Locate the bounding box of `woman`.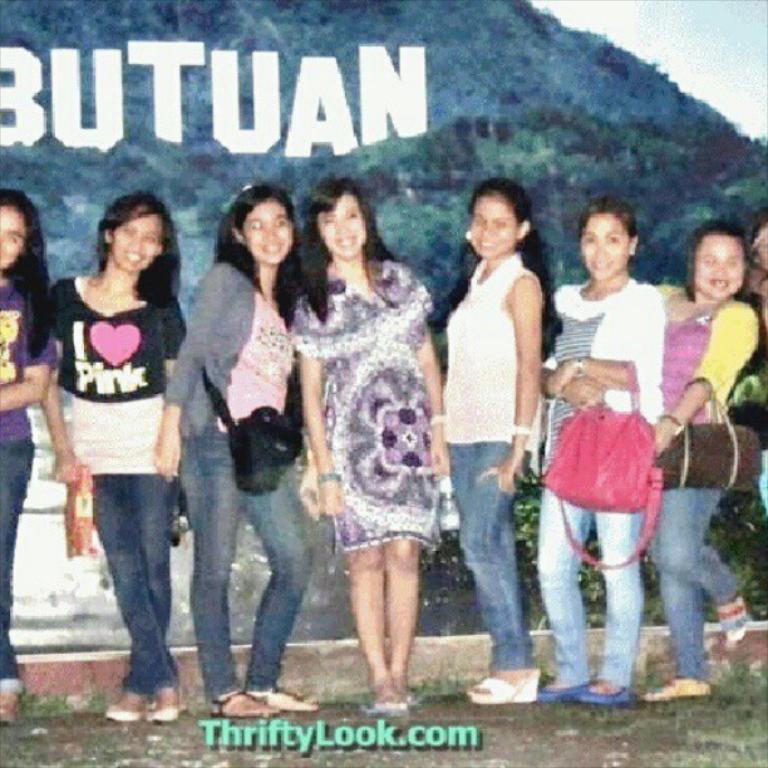
Bounding box: box(281, 169, 447, 710).
